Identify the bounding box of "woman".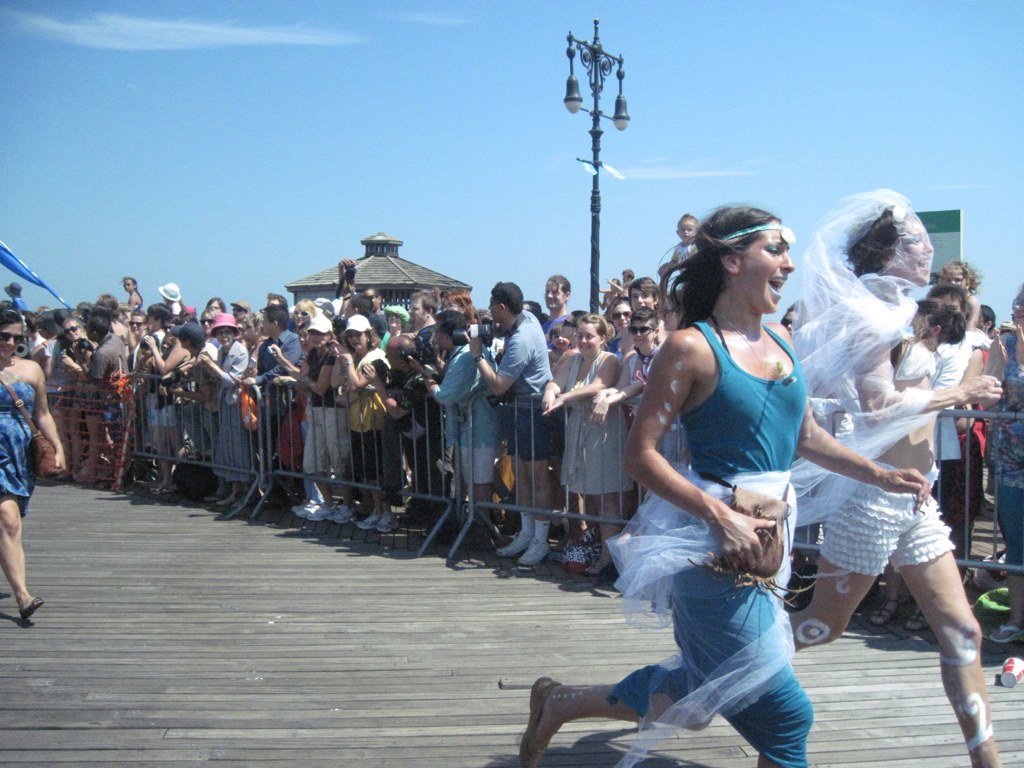
bbox=[533, 314, 629, 592].
